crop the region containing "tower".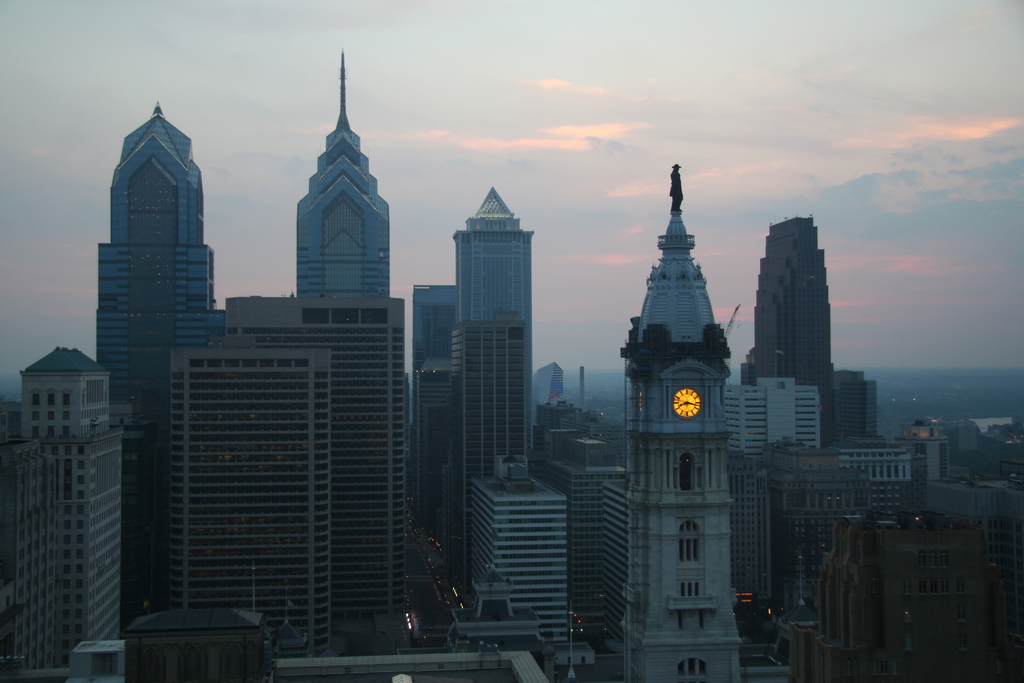
Crop region: [417,279,460,516].
